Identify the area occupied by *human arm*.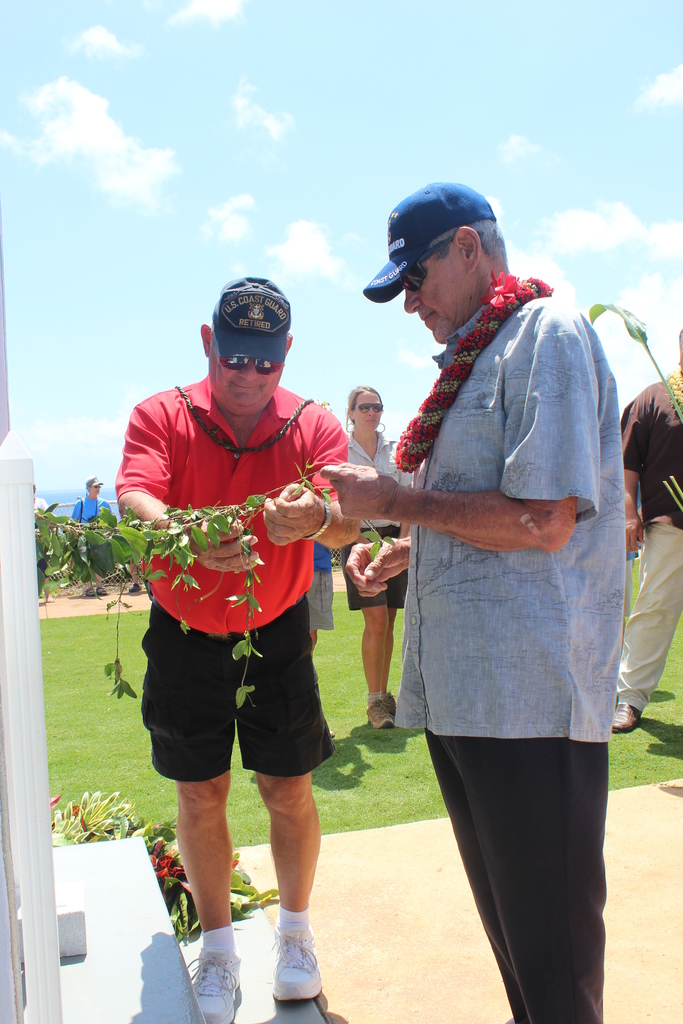
Area: 117 404 258 573.
